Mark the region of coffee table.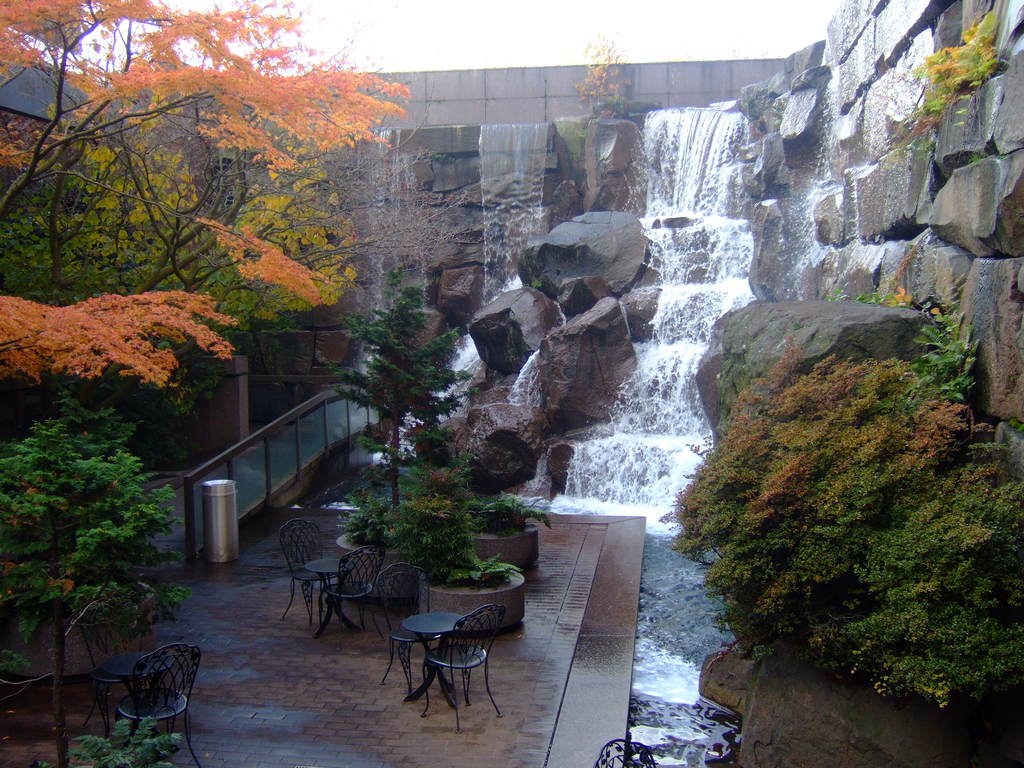
Region: x1=100, y1=655, x2=191, y2=750.
